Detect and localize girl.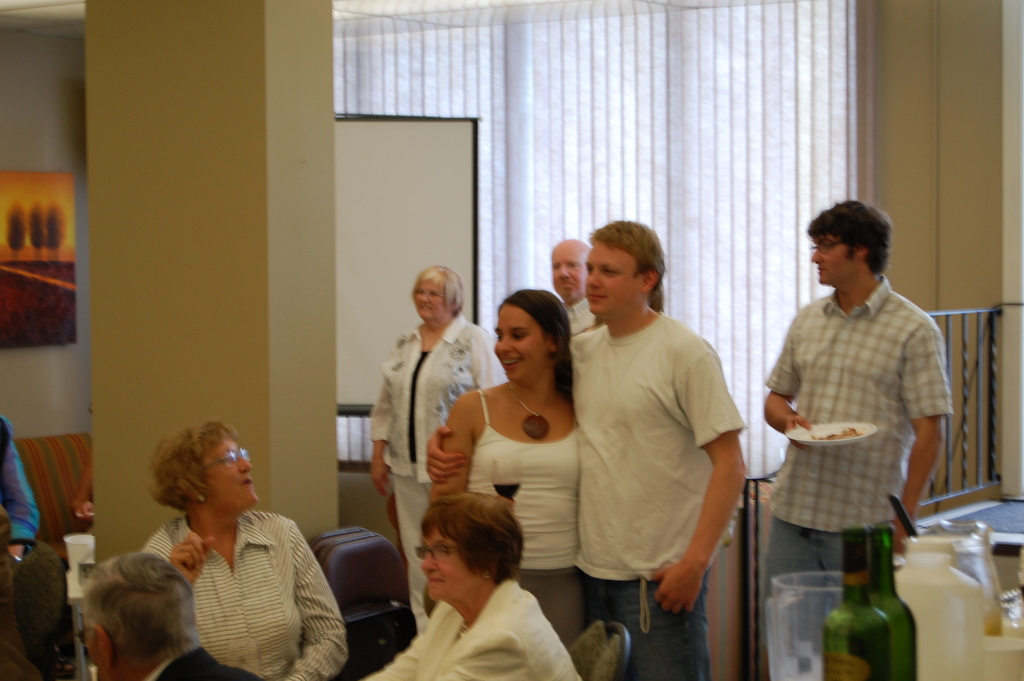
Localized at {"x1": 428, "y1": 288, "x2": 581, "y2": 649}.
